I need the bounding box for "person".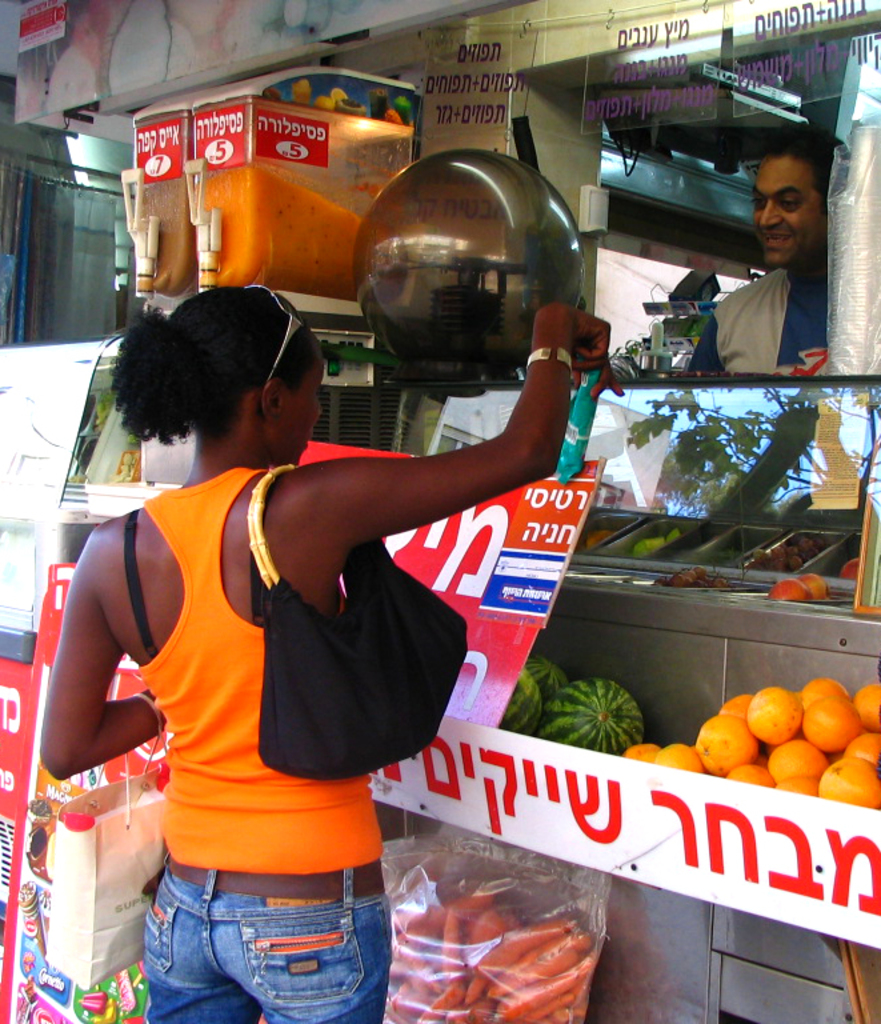
Here it is: bbox(48, 289, 473, 1012).
